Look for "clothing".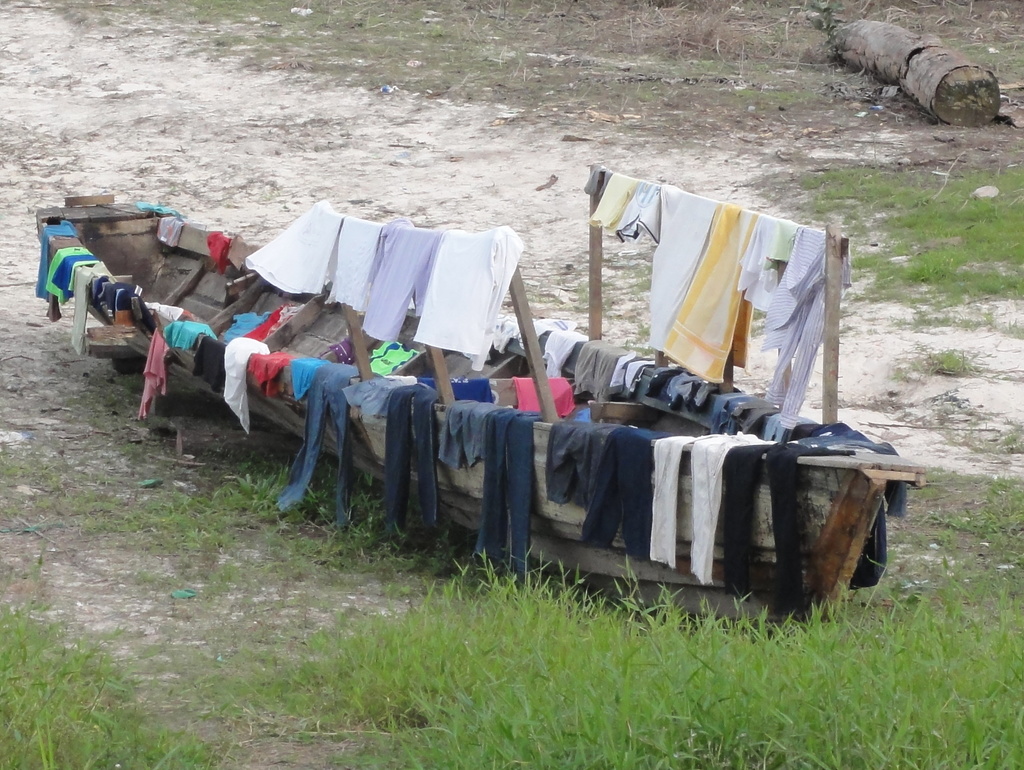
Found: region(159, 207, 184, 247).
